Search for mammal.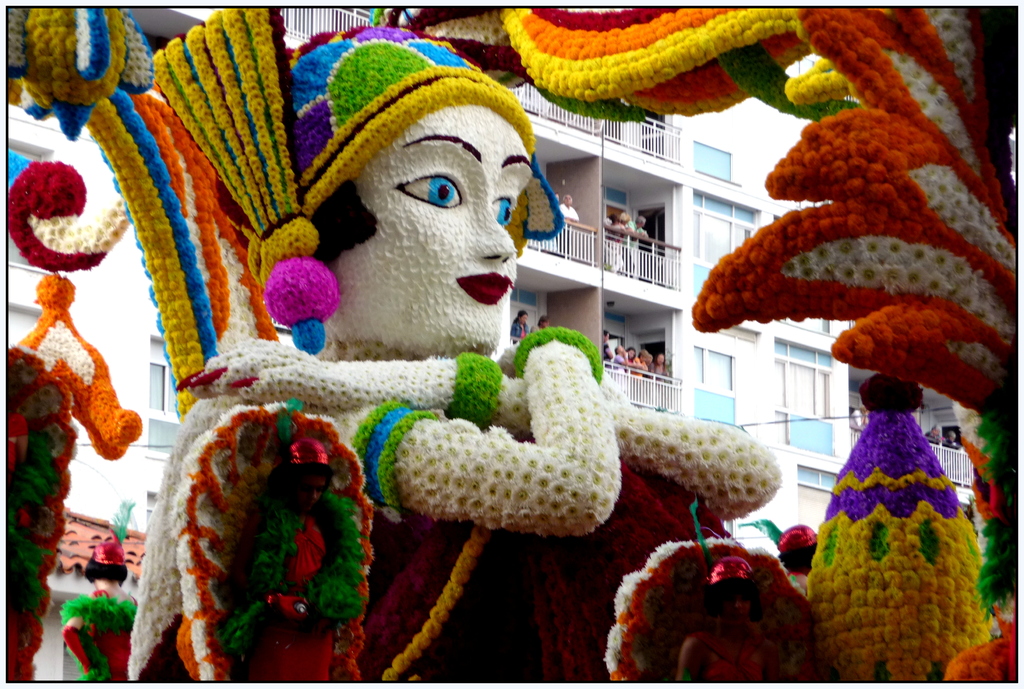
Found at [x1=941, y1=430, x2=957, y2=448].
